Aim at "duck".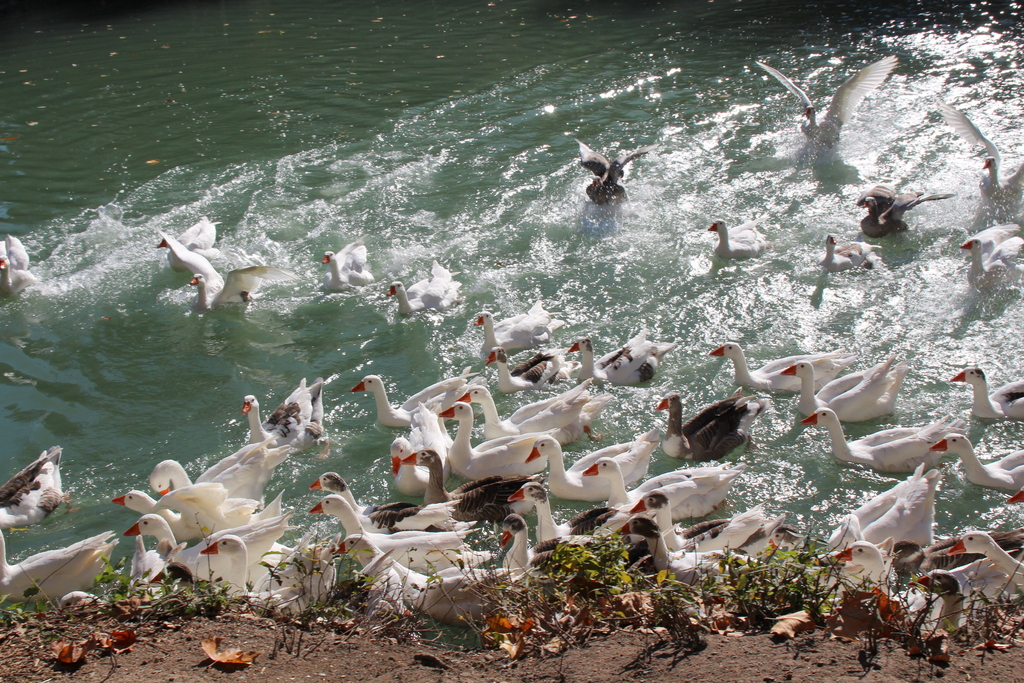
Aimed at <region>509, 480, 609, 550</region>.
